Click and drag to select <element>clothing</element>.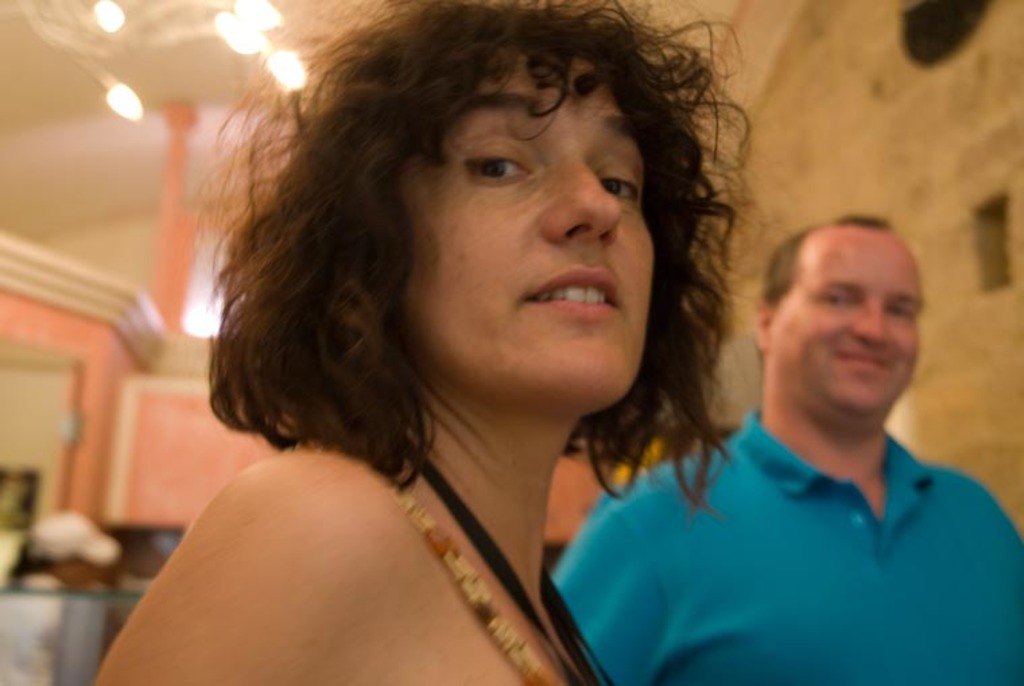
Selection: {"left": 566, "top": 372, "right": 1023, "bottom": 677}.
